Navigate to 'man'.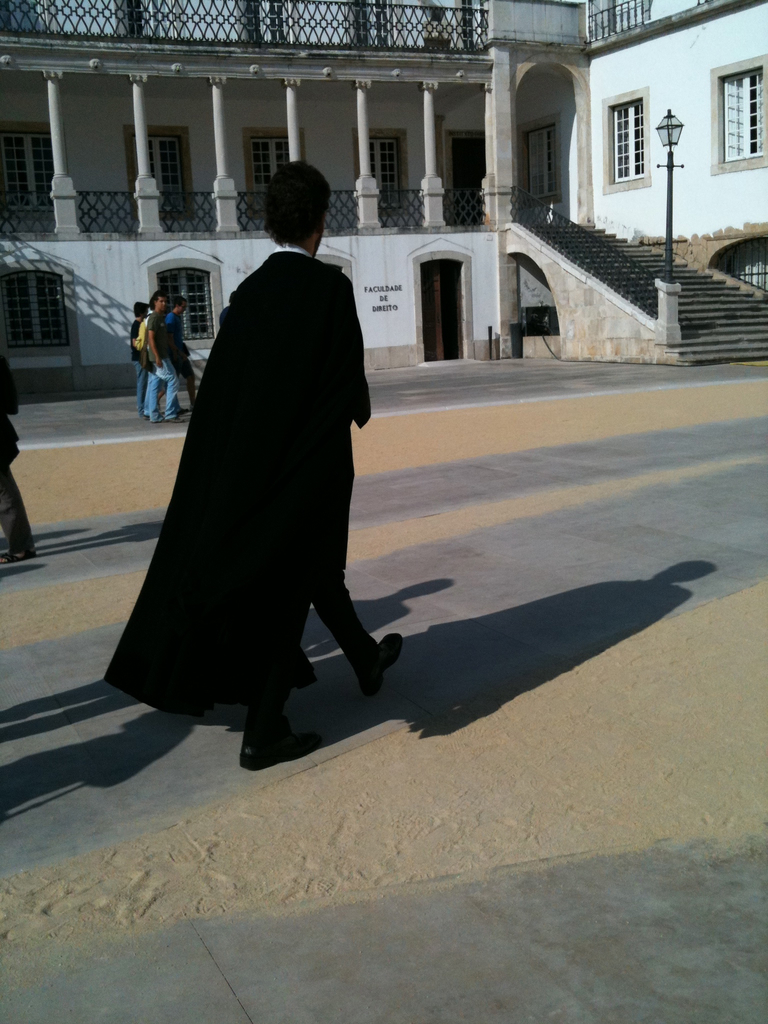
Navigation target: (146, 292, 186, 424).
